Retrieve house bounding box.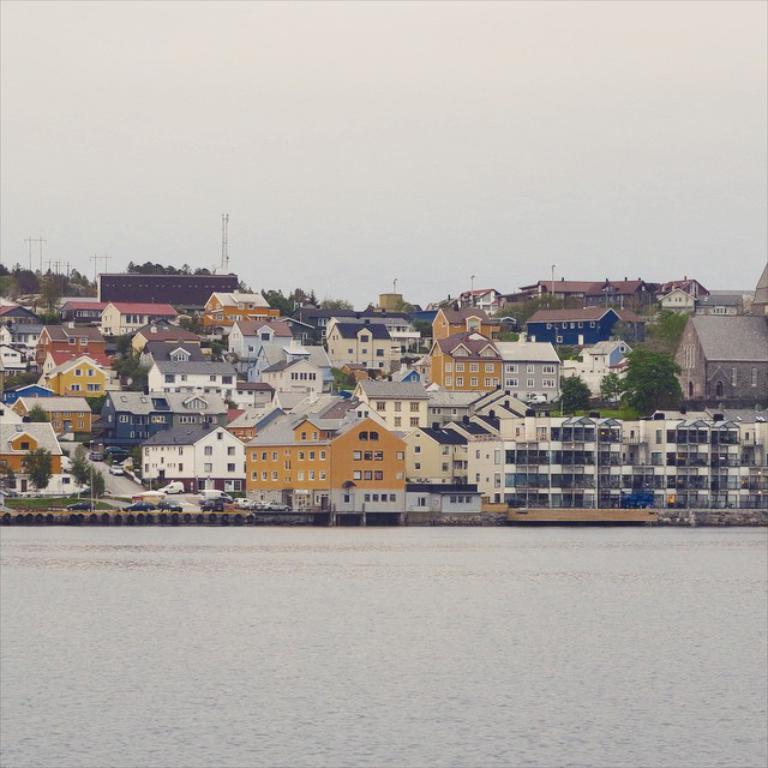
Bounding box: bbox=[420, 322, 510, 390].
